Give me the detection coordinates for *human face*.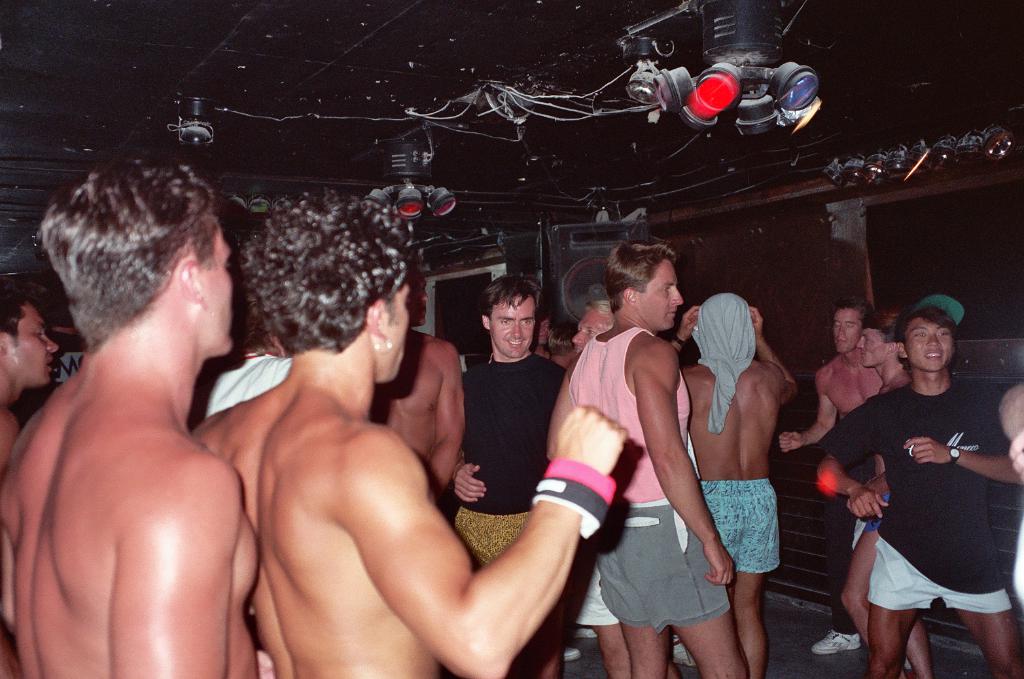
x1=637, y1=260, x2=688, y2=323.
